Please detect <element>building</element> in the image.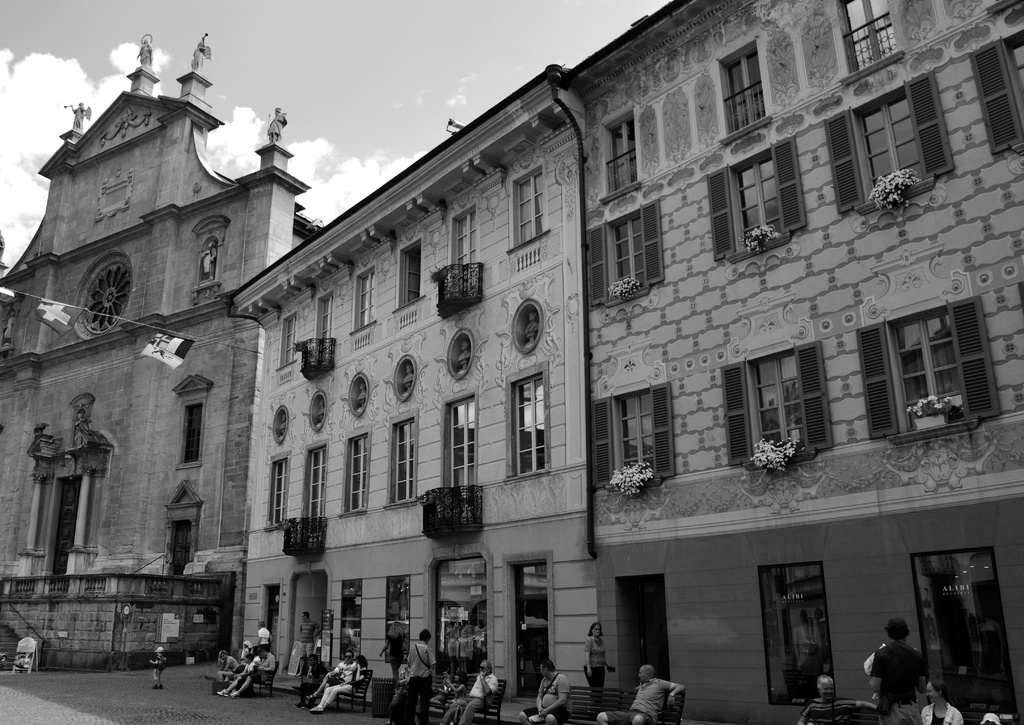
0:37:321:676.
